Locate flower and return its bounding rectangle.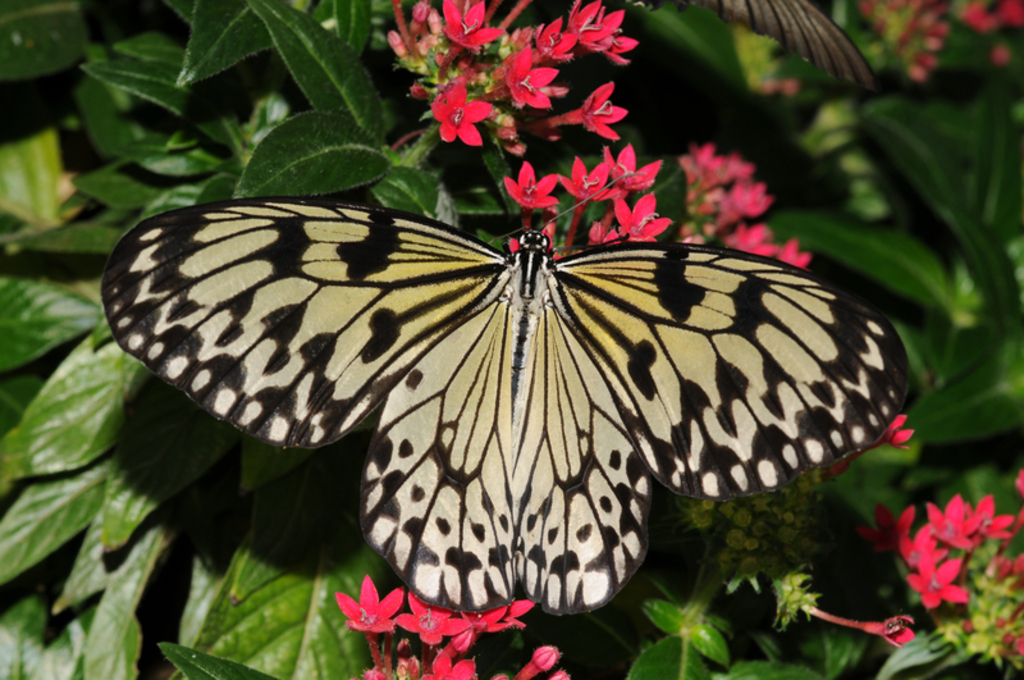
<region>520, 17, 585, 69</region>.
